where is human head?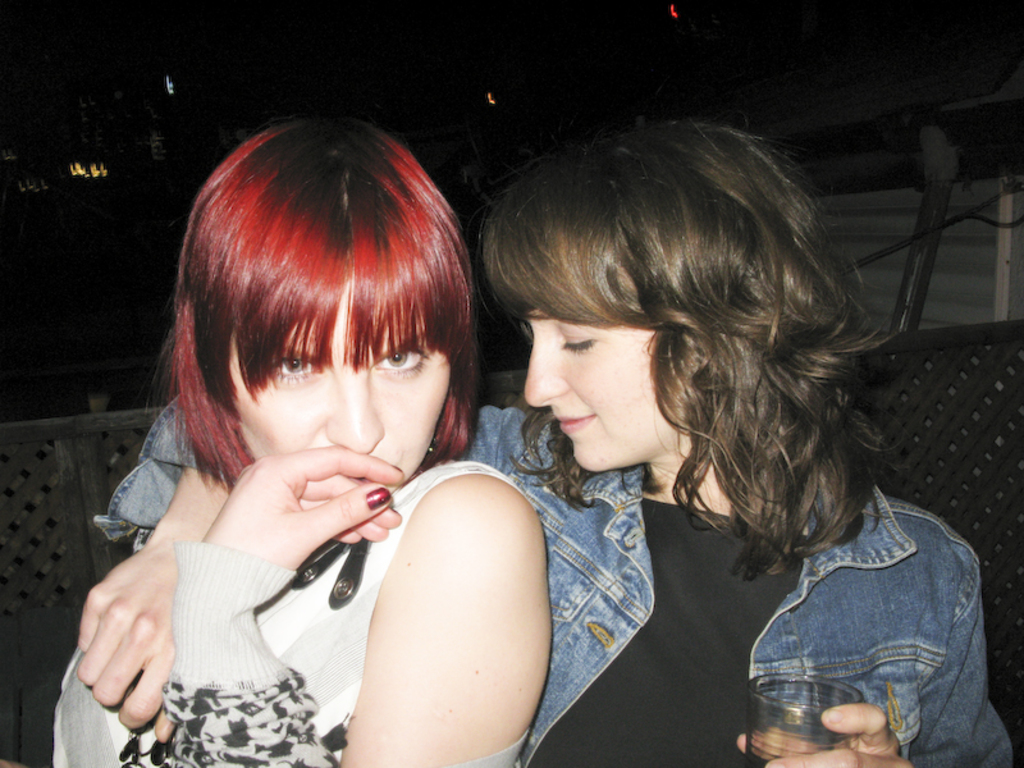
(x1=159, y1=116, x2=479, y2=508).
